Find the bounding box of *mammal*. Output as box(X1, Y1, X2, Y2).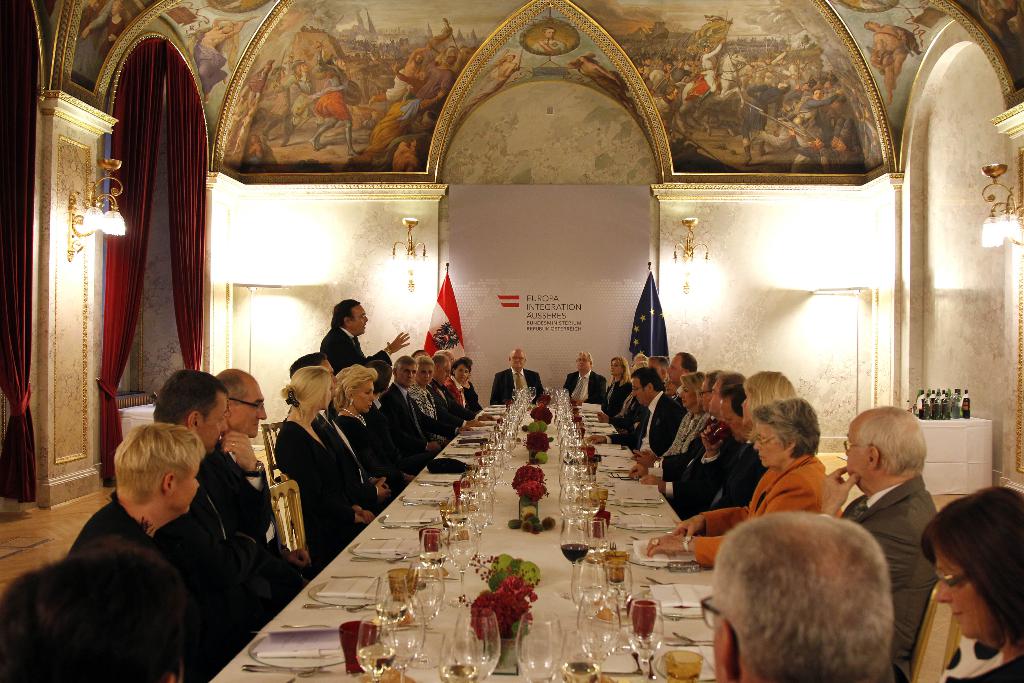
box(76, 0, 111, 42).
